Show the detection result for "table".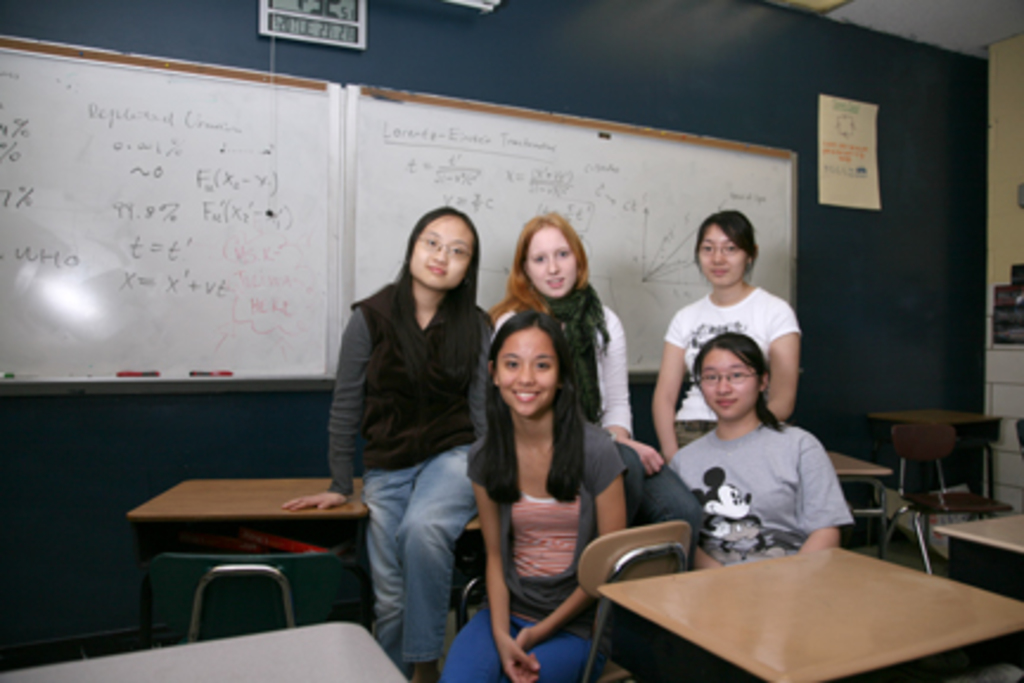
region(872, 403, 1007, 512).
